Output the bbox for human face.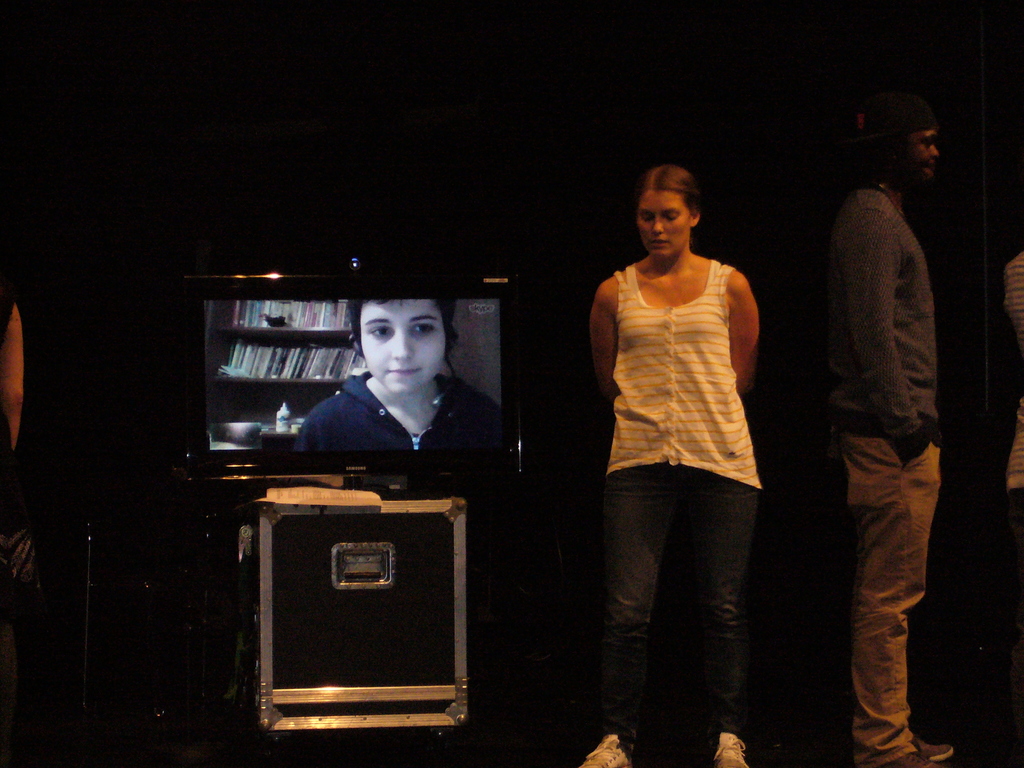
left=899, top=125, right=939, bottom=181.
